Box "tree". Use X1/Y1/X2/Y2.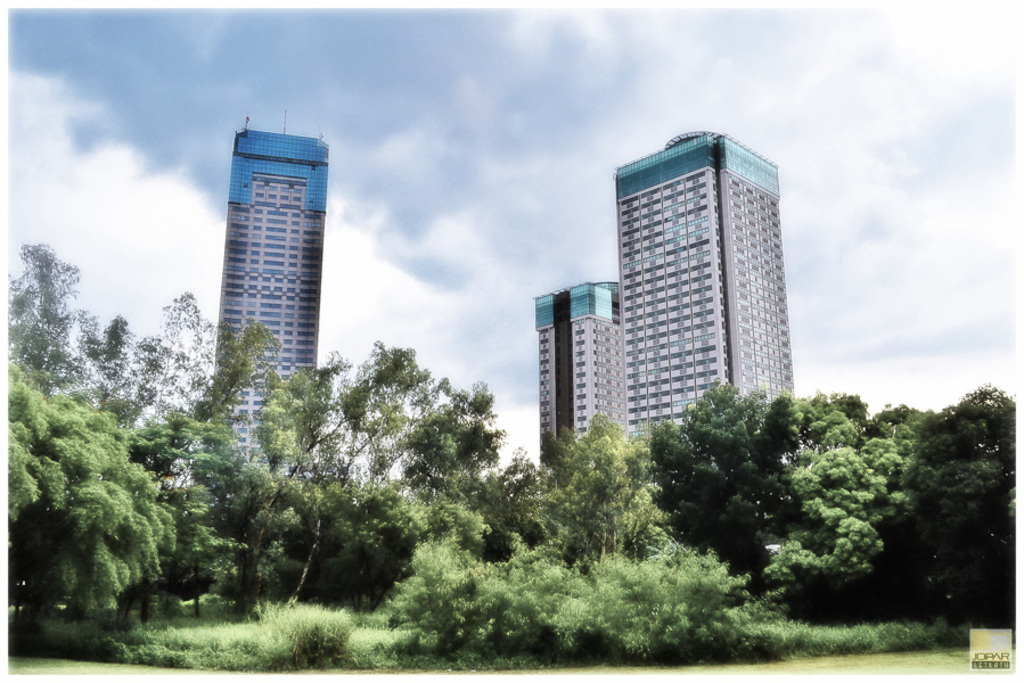
196/330/483/640.
